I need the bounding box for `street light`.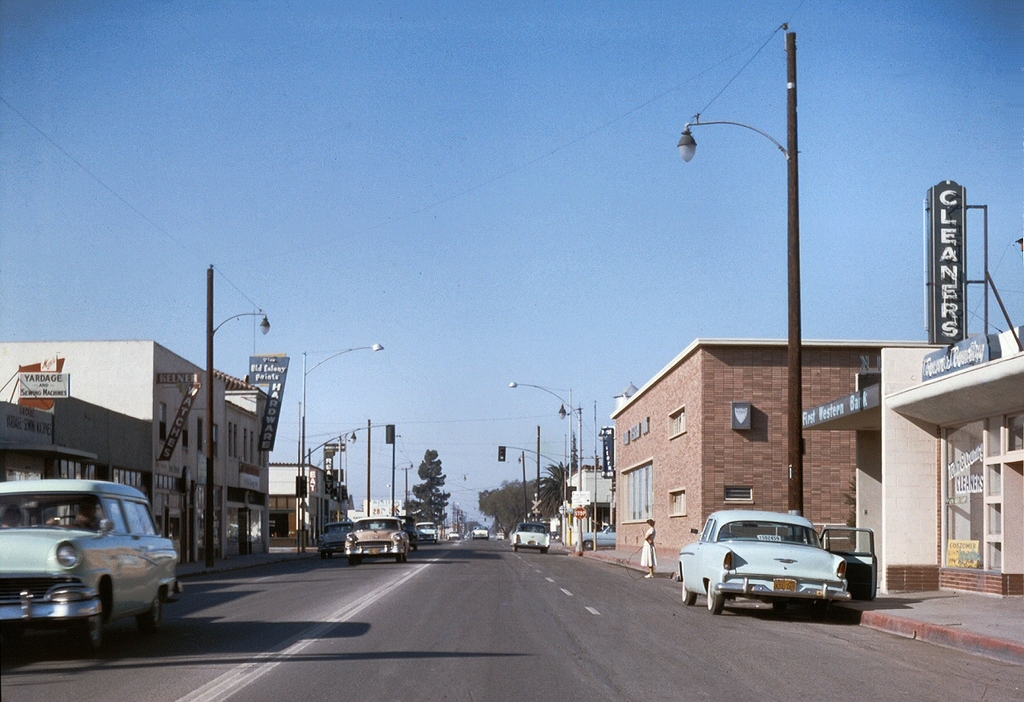
Here it is: region(336, 430, 352, 525).
